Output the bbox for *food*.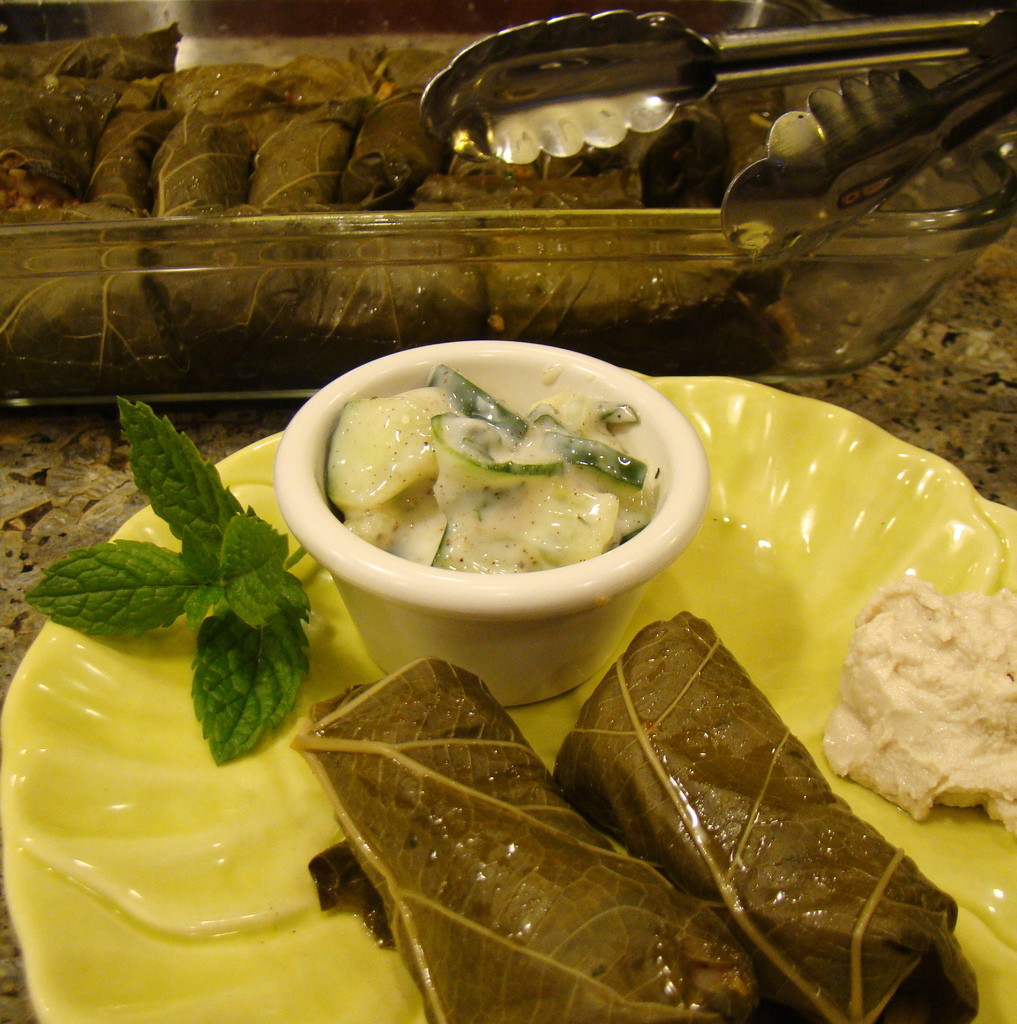
pyautogui.locateOnScreen(826, 566, 1003, 813).
